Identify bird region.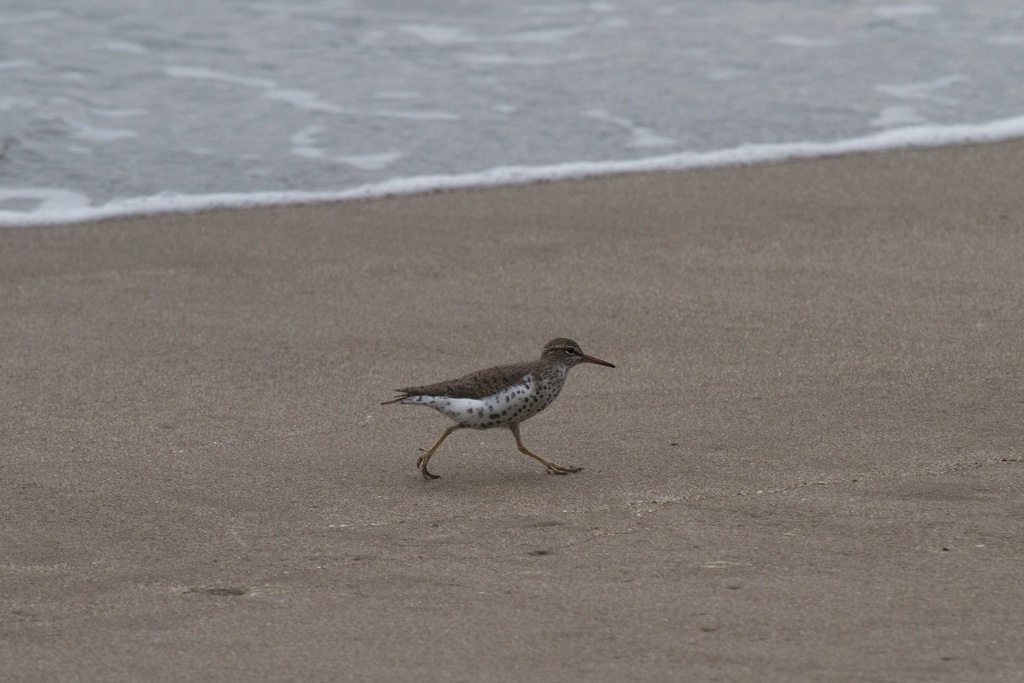
Region: left=379, top=333, right=629, bottom=476.
